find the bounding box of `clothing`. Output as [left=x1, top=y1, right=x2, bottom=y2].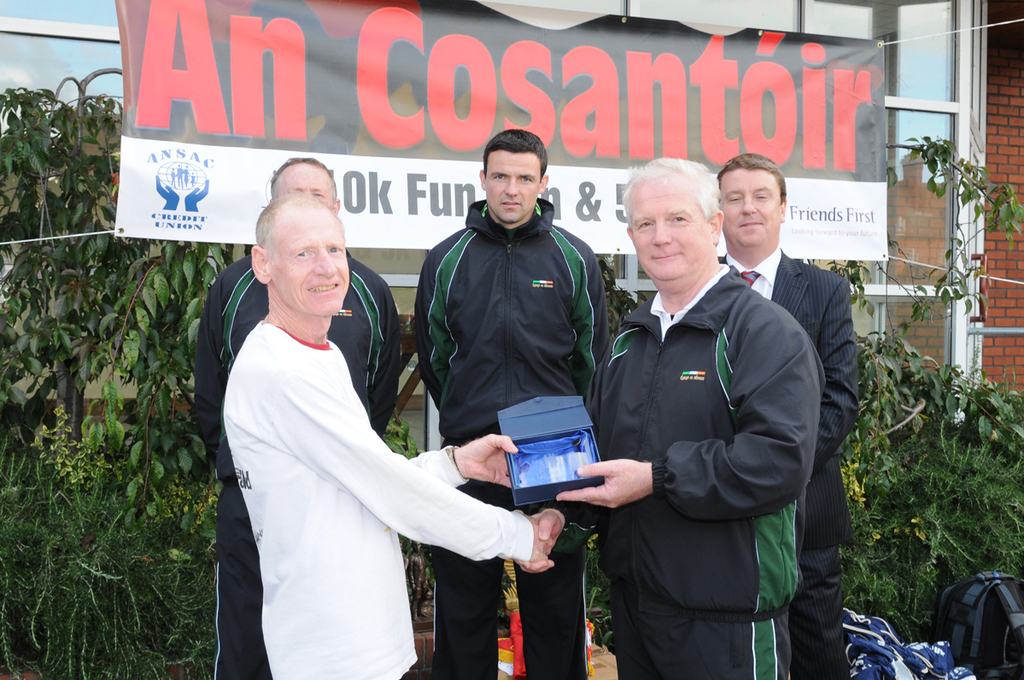
[left=718, top=244, right=858, bottom=679].
